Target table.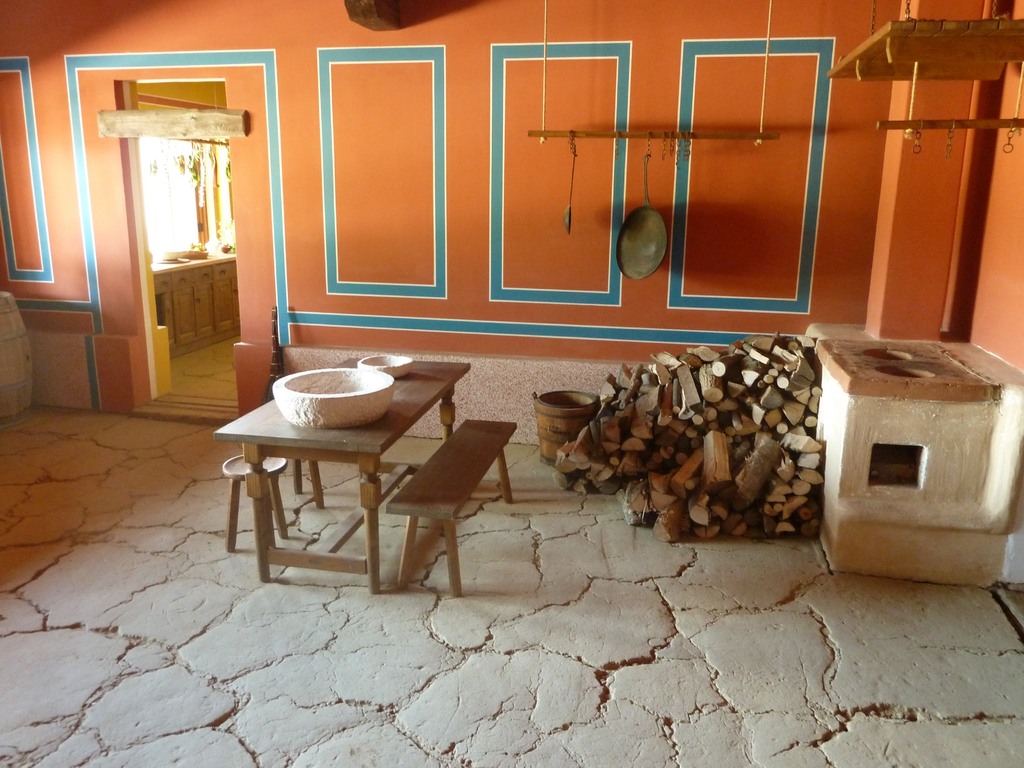
Target region: region(221, 349, 488, 596).
